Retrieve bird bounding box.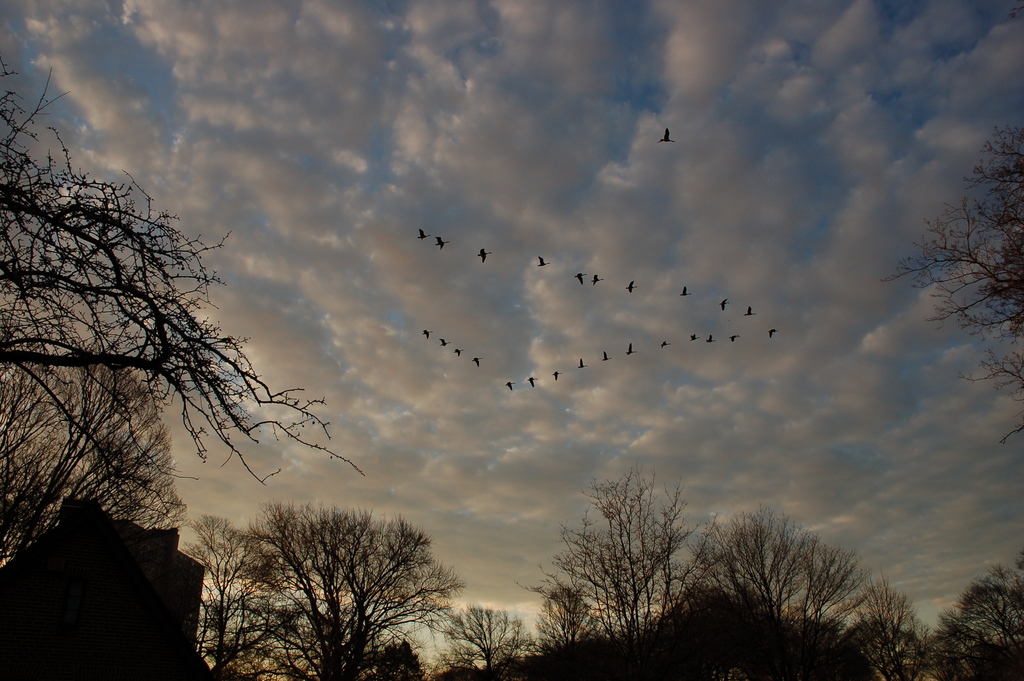
Bounding box: [x1=420, y1=229, x2=433, y2=243].
